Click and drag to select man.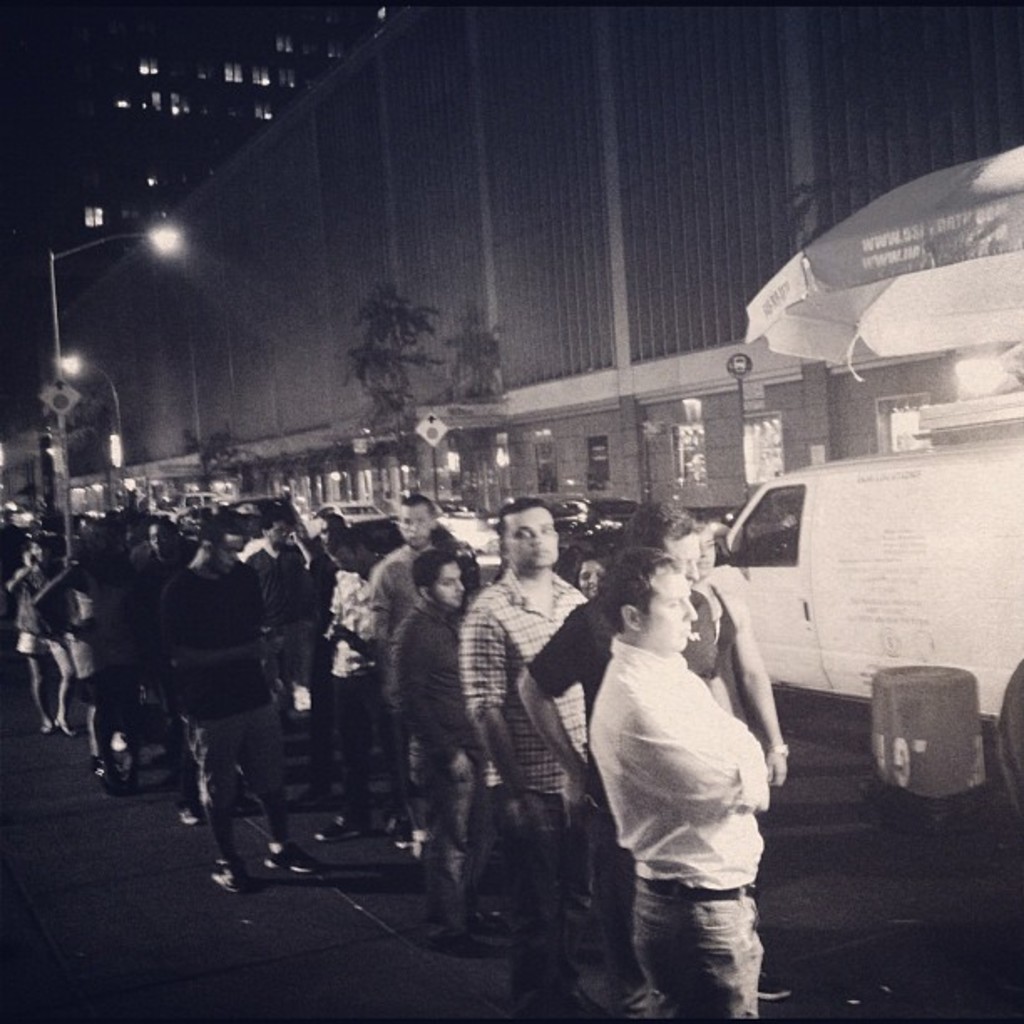
Selection: <region>395, 562, 463, 800</region>.
